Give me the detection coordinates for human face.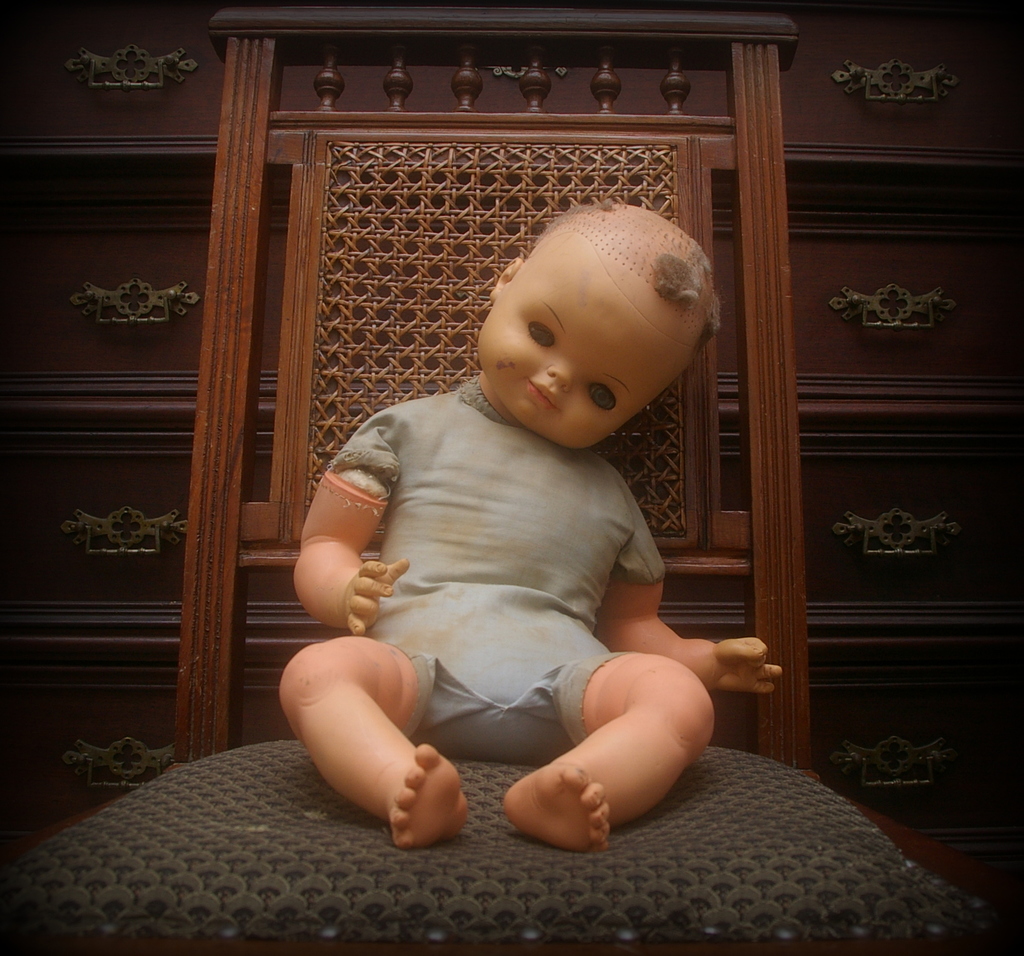
478, 248, 685, 457.
